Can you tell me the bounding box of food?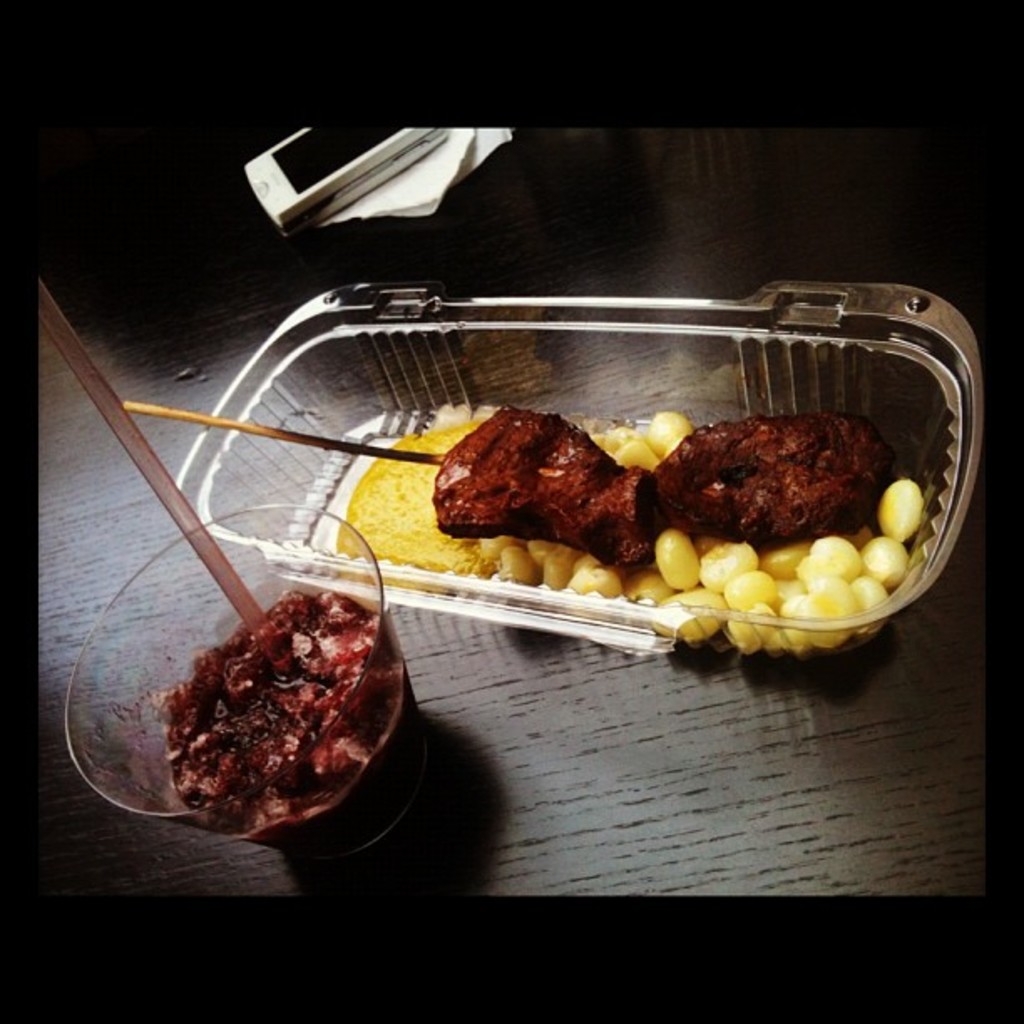
box(164, 592, 376, 800).
